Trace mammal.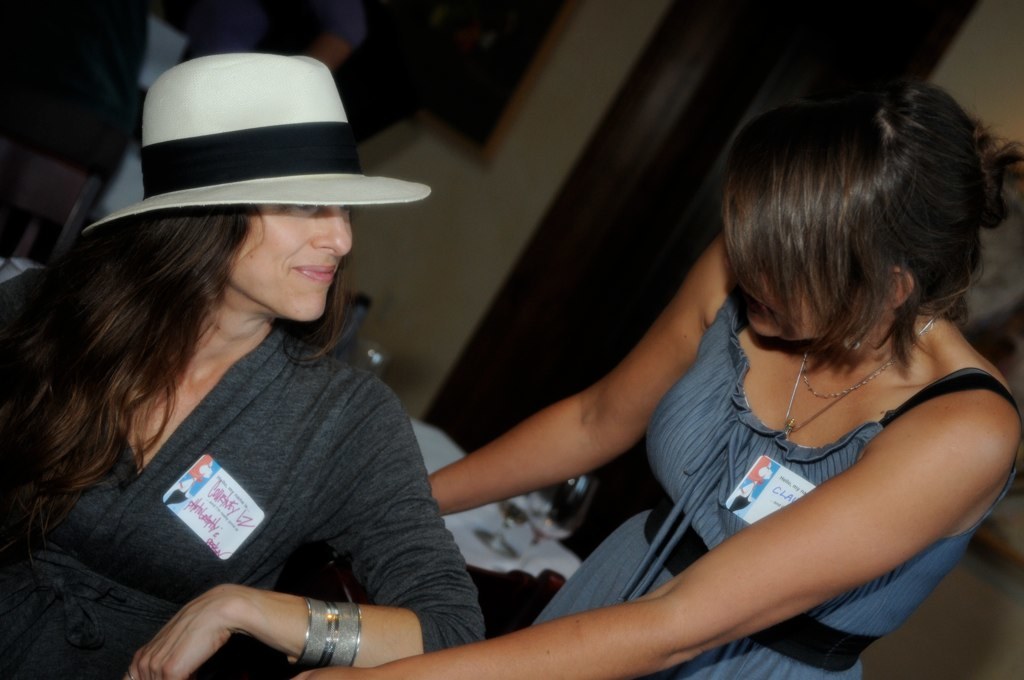
Traced to x1=0 y1=58 x2=484 y2=679.
